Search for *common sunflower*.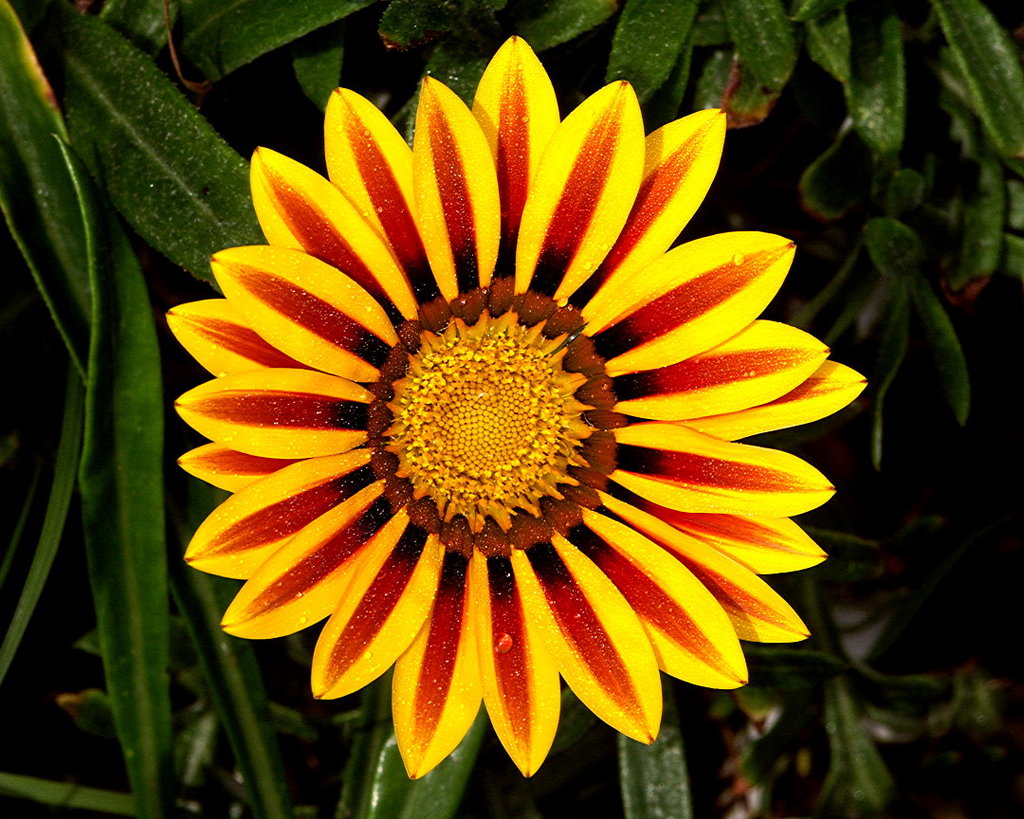
Found at <region>164, 89, 850, 809</region>.
